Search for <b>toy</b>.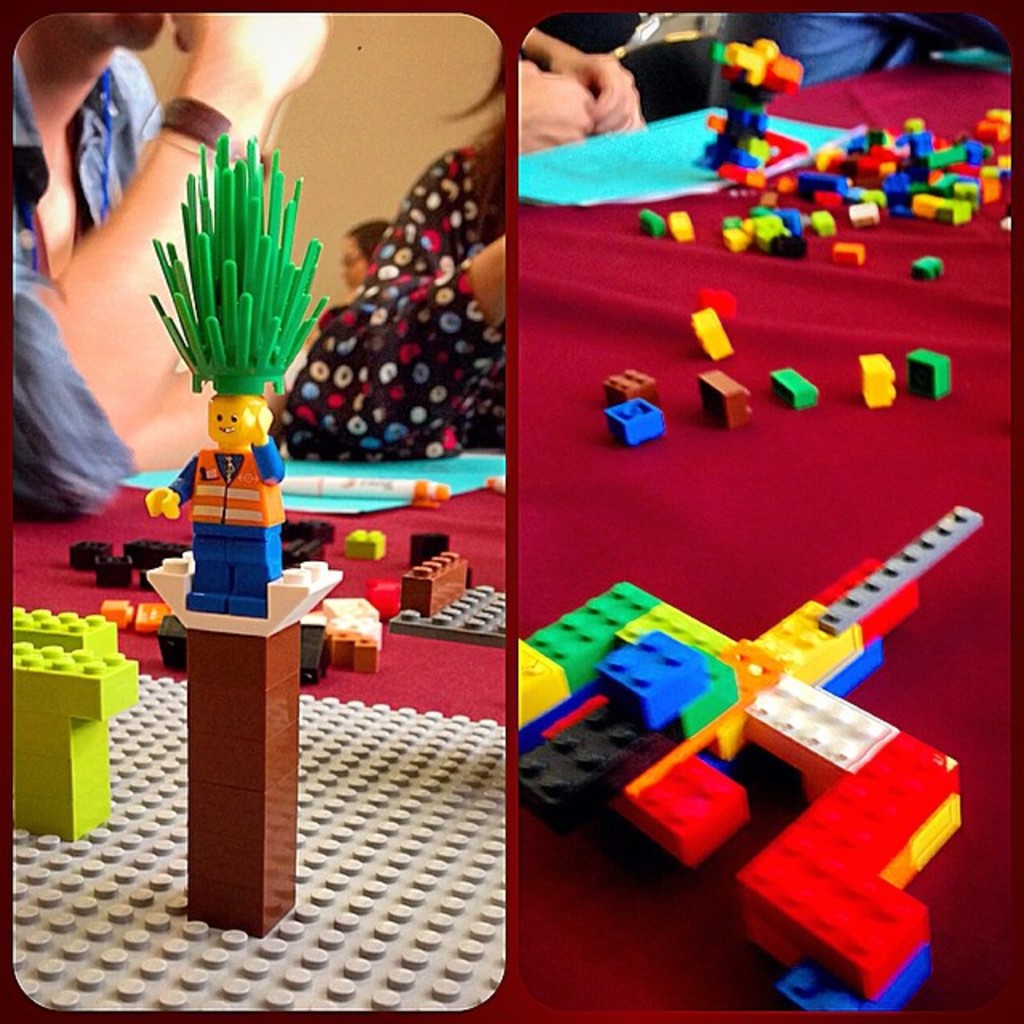
Found at [x1=0, y1=624, x2=131, y2=838].
